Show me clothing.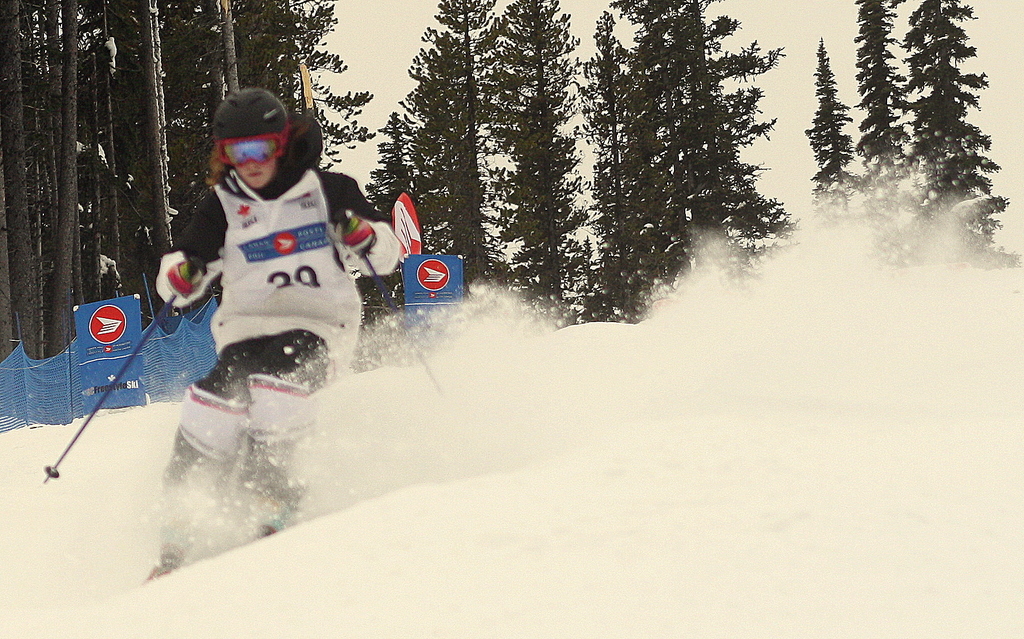
clothing is here: Rect(157, 115, 400, 572).
